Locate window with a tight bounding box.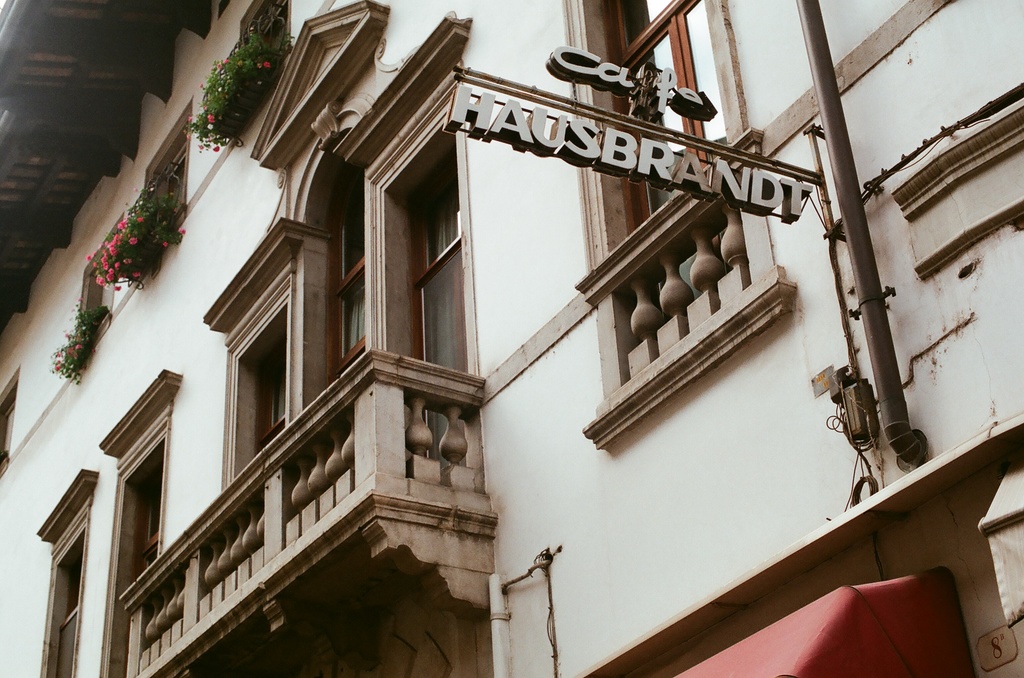
{"x1": 51, "y1": 528, "x2": 86, "y2": 677}.
